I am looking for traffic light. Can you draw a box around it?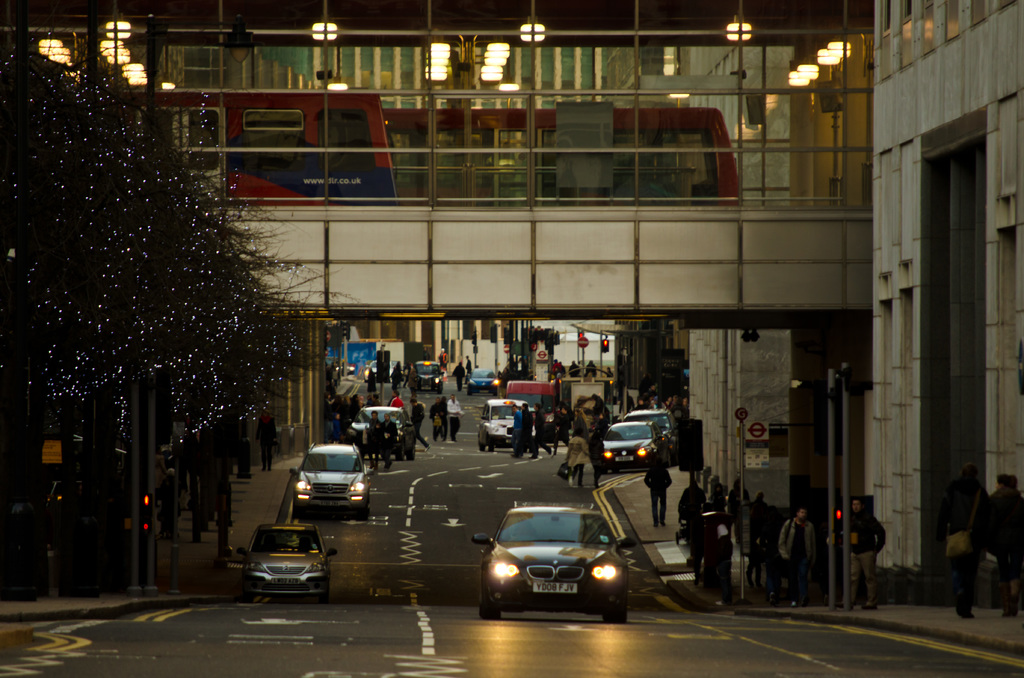
Sure, the bounding box is x1=576, y1=332, x2=584, y2=339.
